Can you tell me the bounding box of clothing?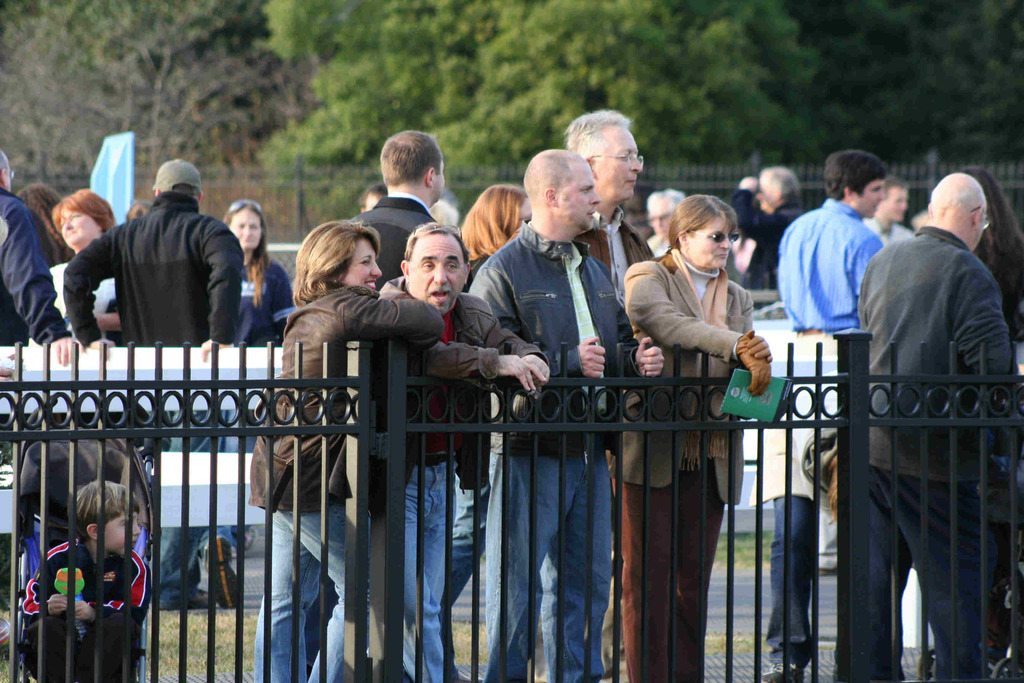
l=603, t=239, r=756, b=671.
